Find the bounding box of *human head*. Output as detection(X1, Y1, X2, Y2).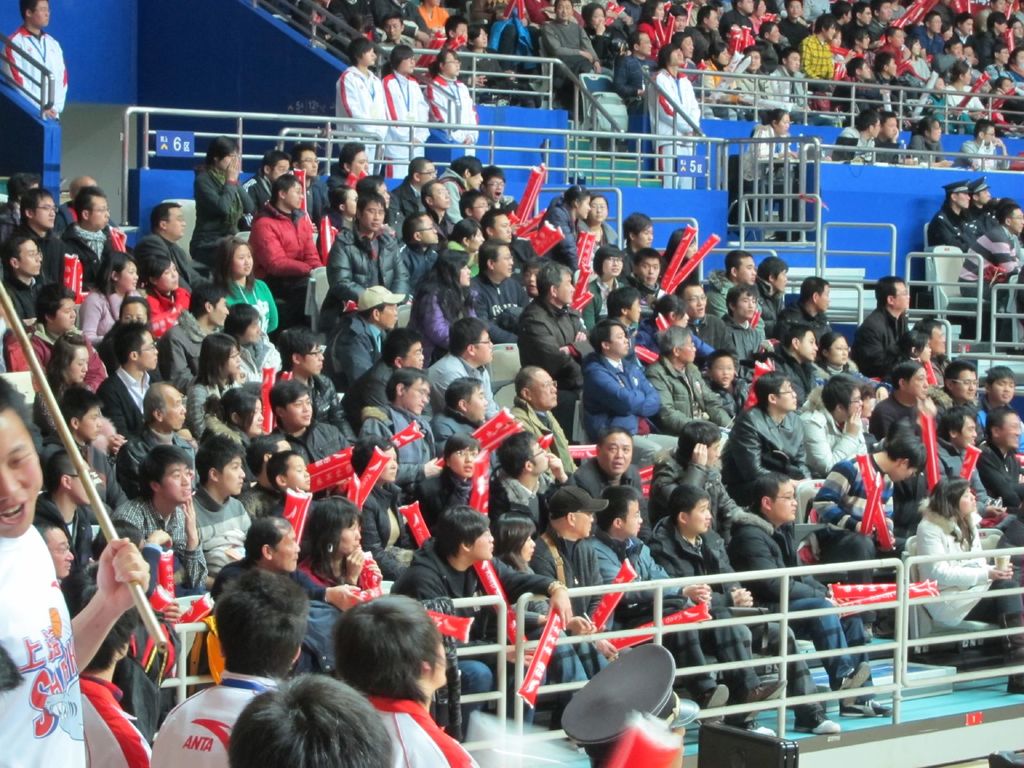
detection(52, 331, 90, 387).
